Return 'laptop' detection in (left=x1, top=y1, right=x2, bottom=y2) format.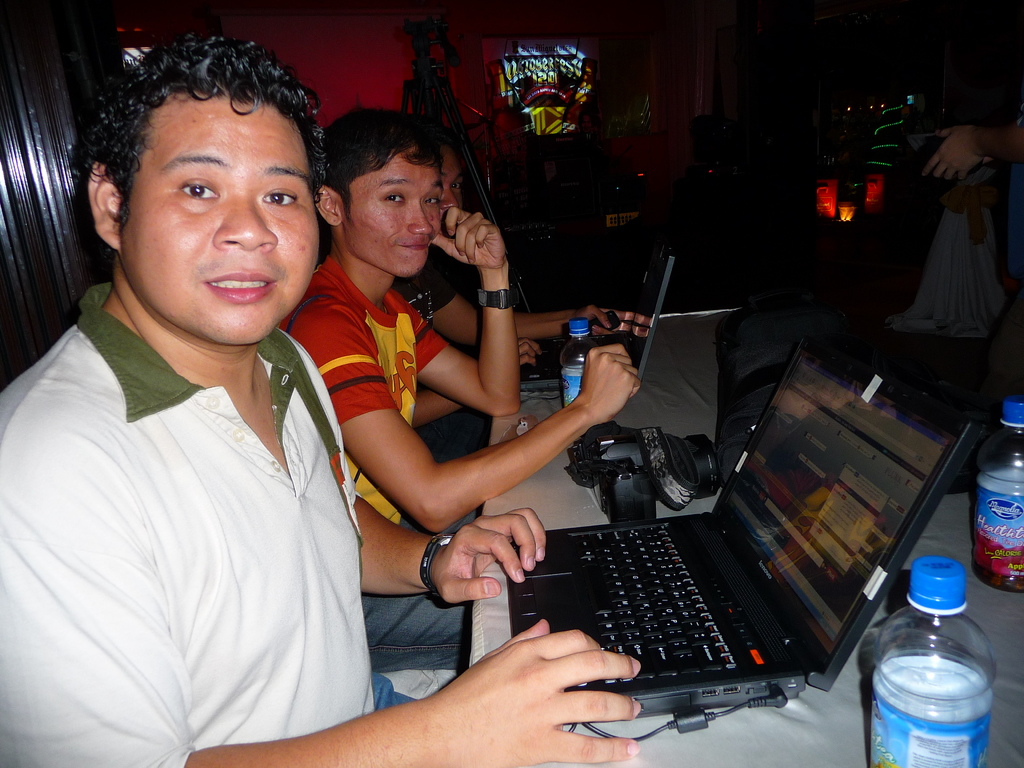
(left=440, top=368, right=939, bottom=719).
